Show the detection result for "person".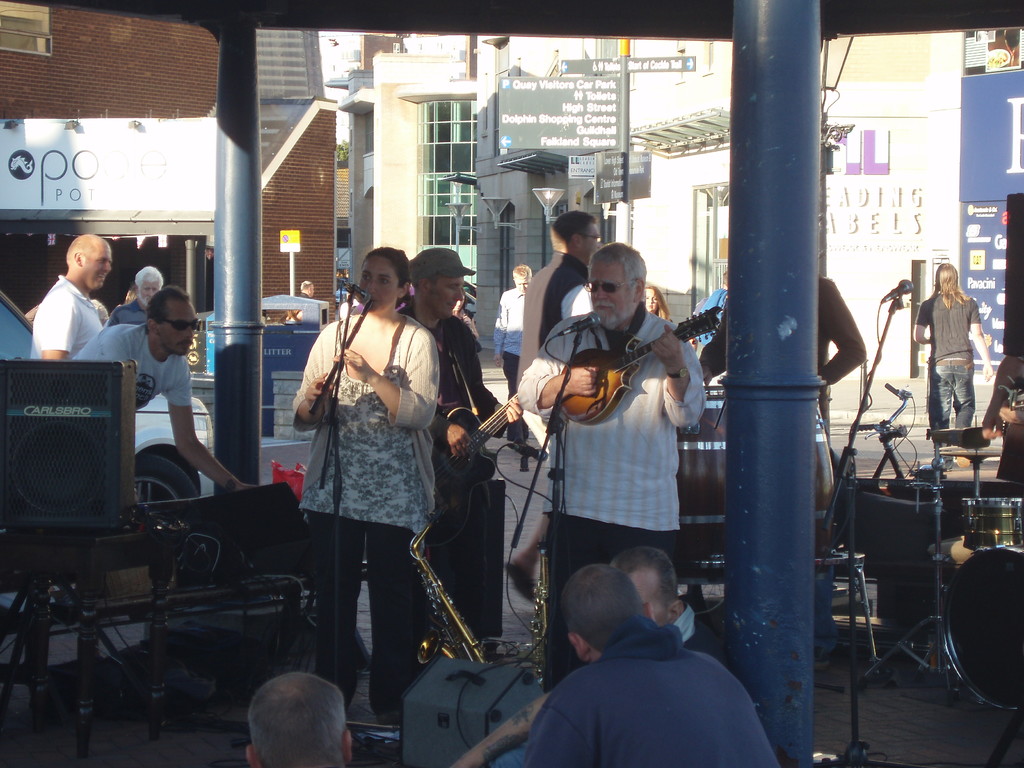
locate(686, 271, 733, 364).
